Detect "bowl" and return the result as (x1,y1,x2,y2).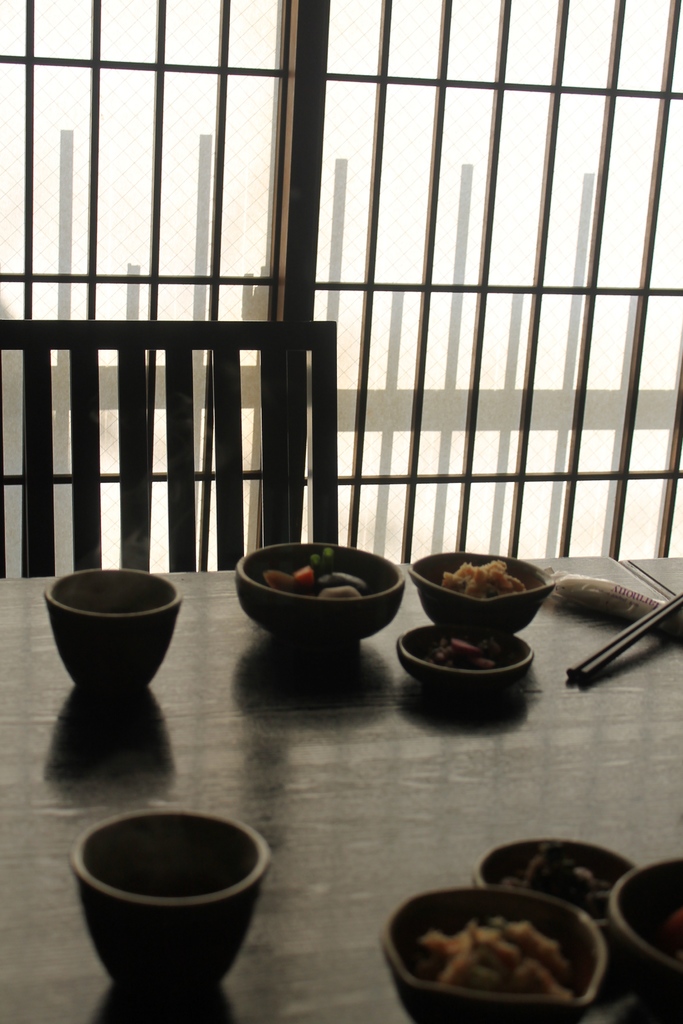
(384,884,606,1023).
